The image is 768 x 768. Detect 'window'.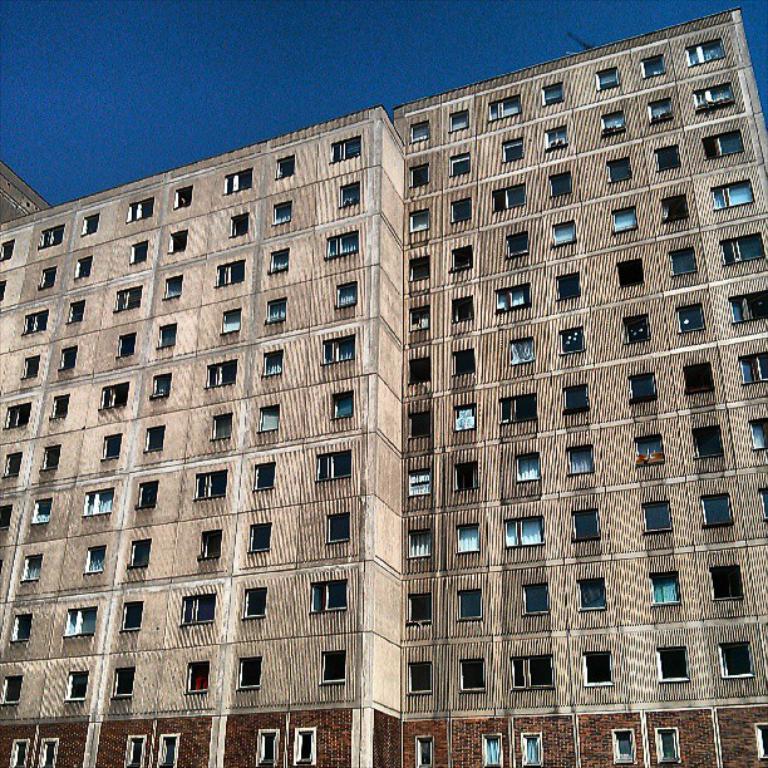
Detection: Rect(520, 584, 551, 614).
